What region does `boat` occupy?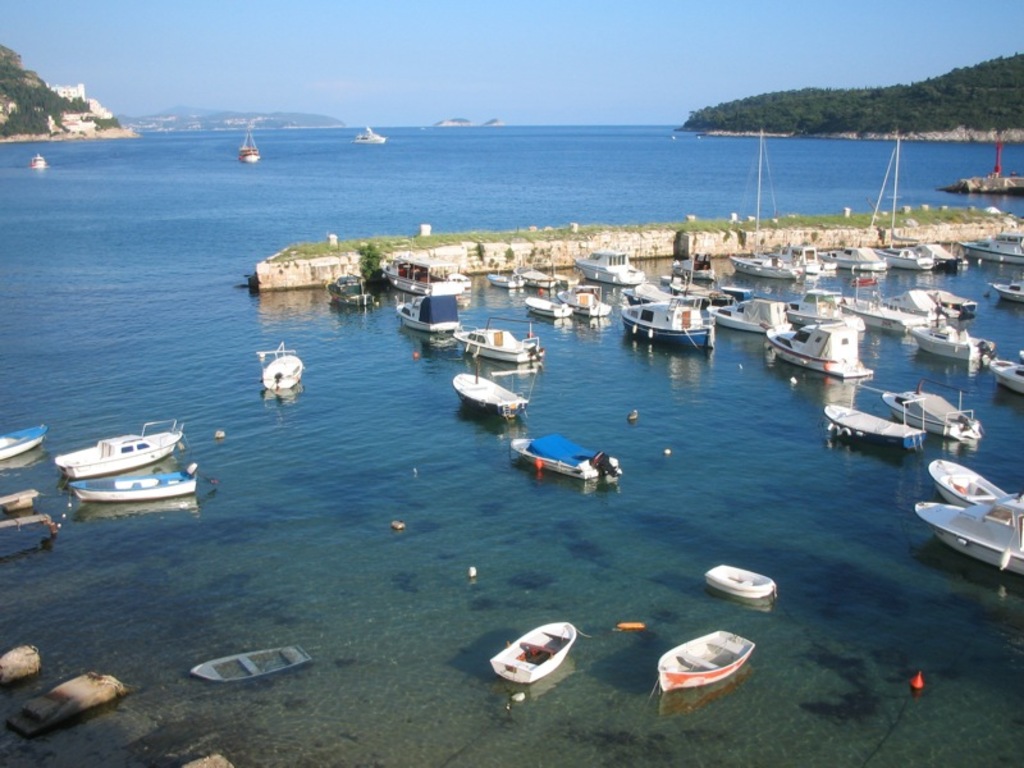
bbox=(658, 627, 759, 698).
